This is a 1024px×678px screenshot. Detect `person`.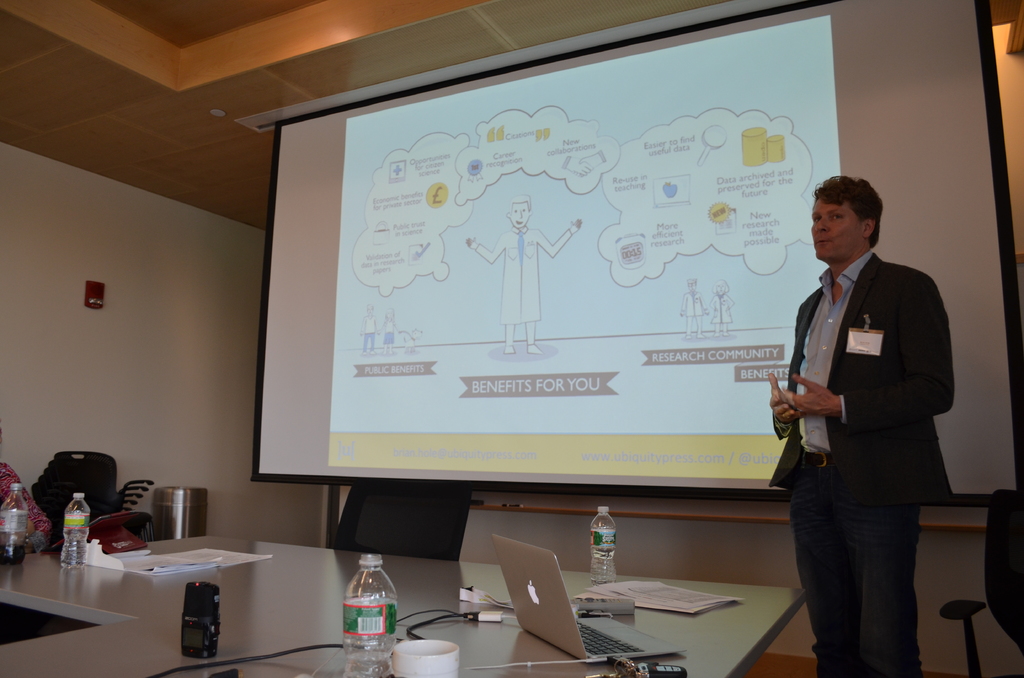
pyautogui.locateOnScreen(676, 278, 707, 344).
